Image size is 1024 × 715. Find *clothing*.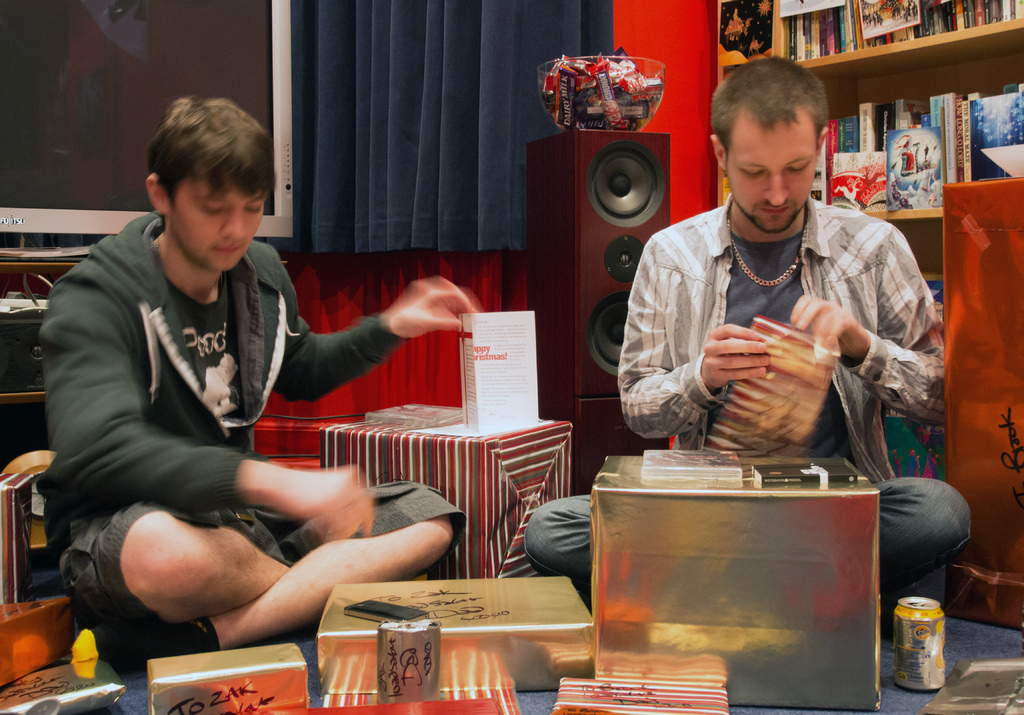
bbox=(615, 191, 945, 483).
